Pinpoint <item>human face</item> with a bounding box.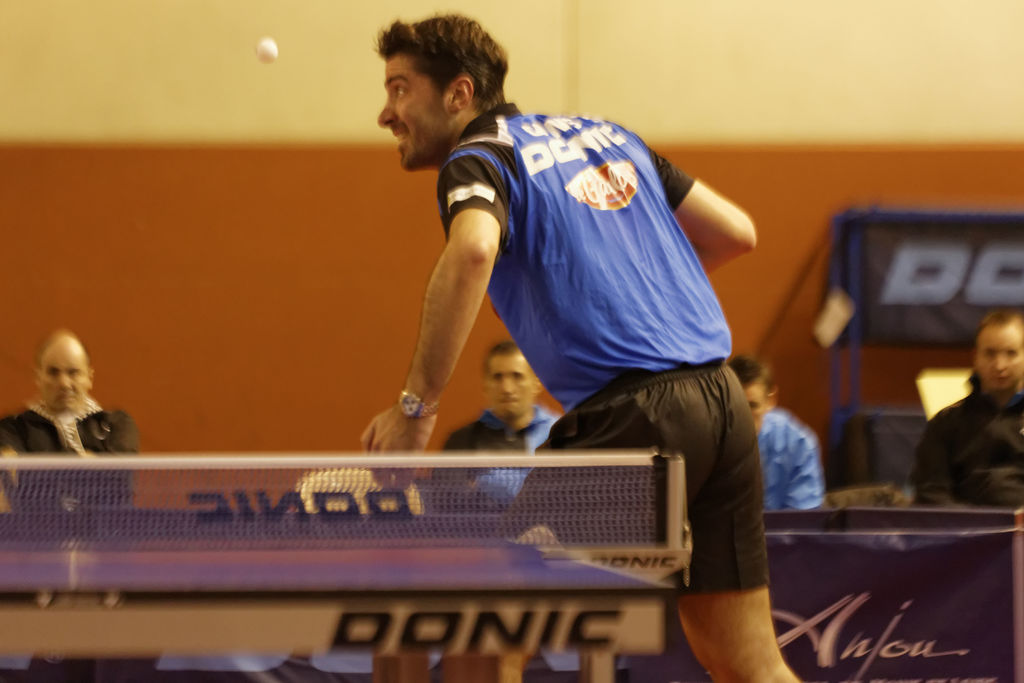
box=[486, 347, 534, 417].
